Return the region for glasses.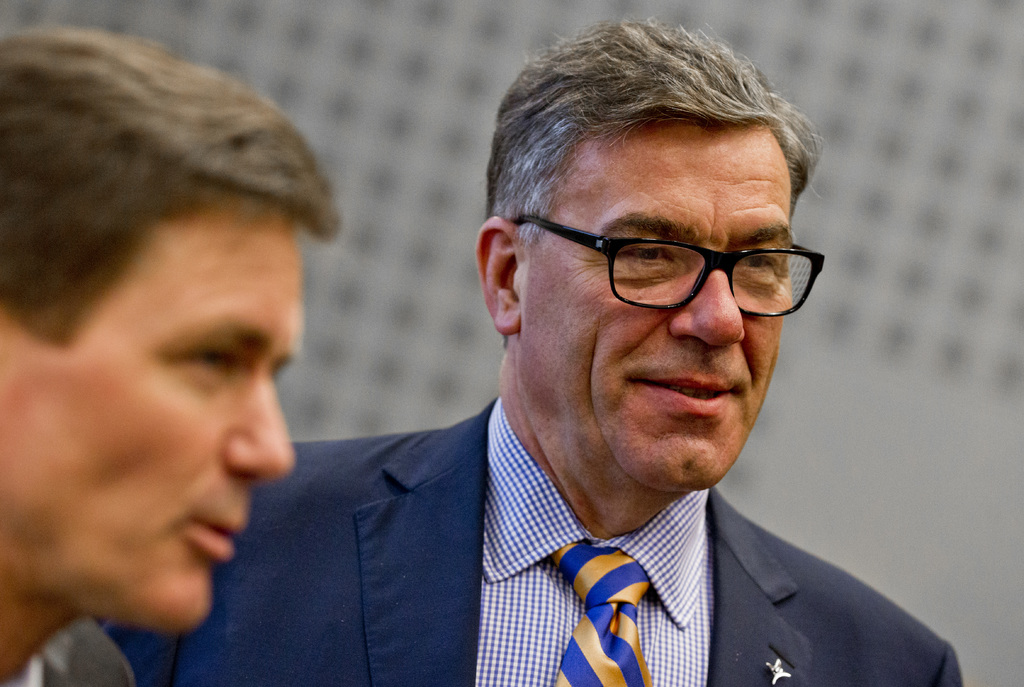
<region>509, 212, 828, 317</region>.
